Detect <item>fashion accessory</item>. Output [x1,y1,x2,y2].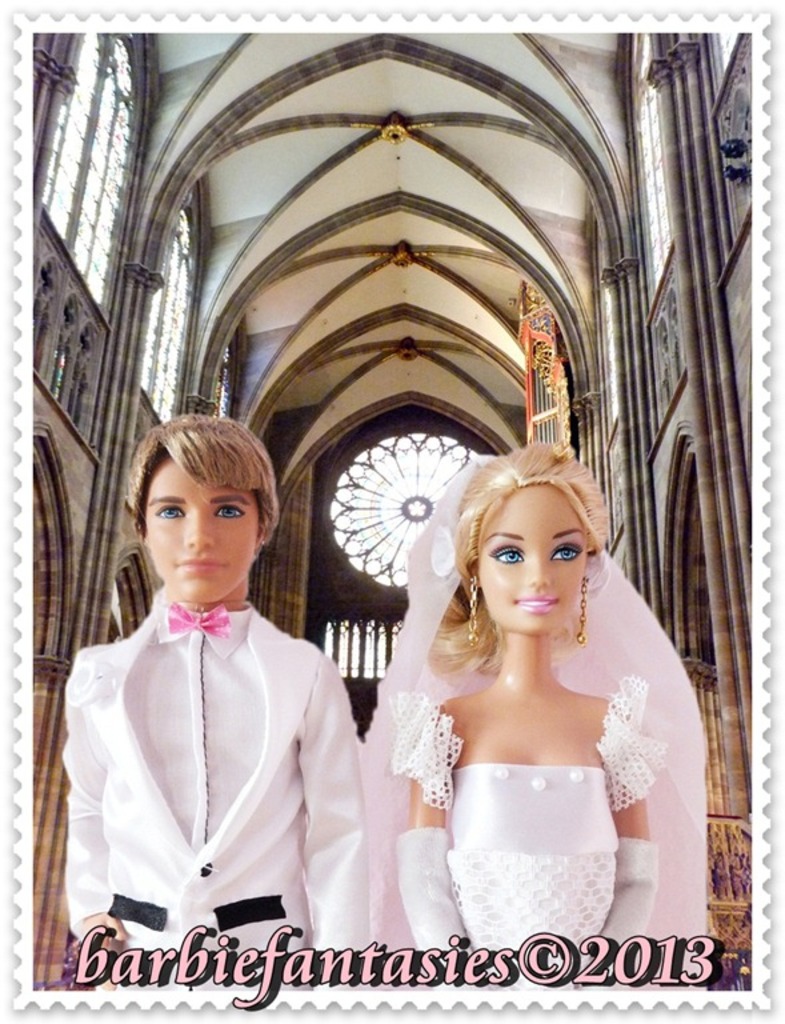
[589,671,673,811].
